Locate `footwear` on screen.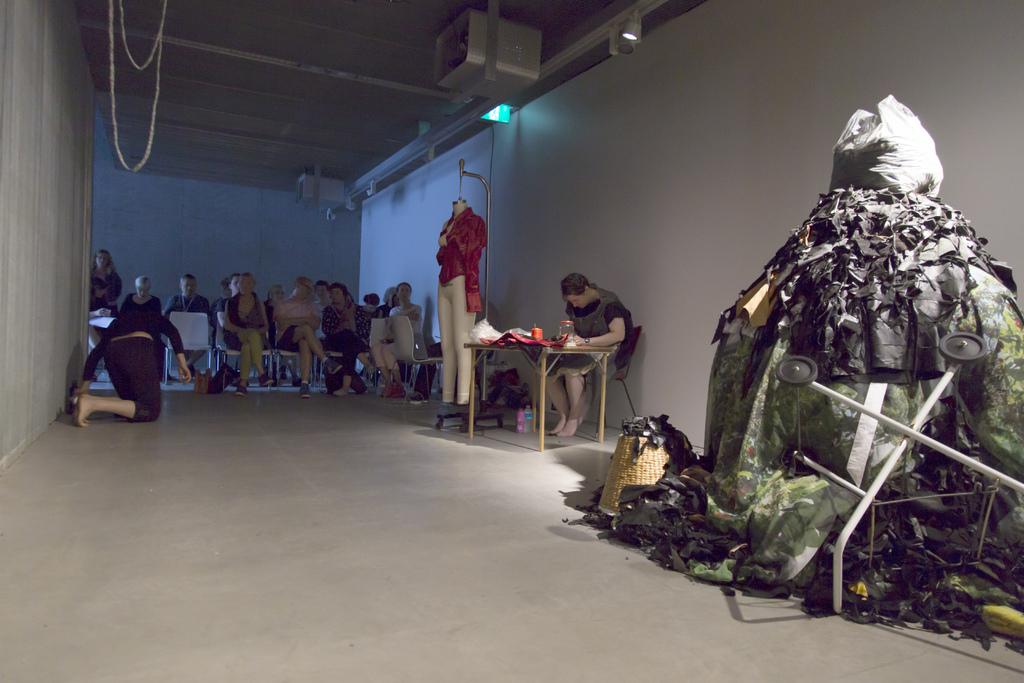
On screen at (381, 381, 405, 400).
